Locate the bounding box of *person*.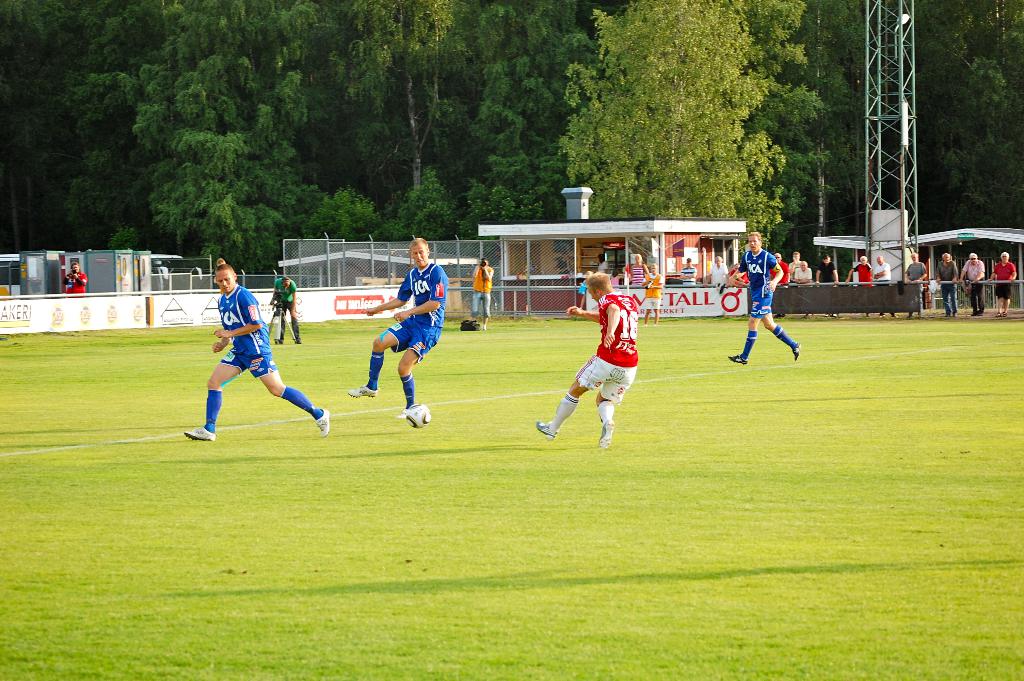
Bounding box: 843 250 879 282.
